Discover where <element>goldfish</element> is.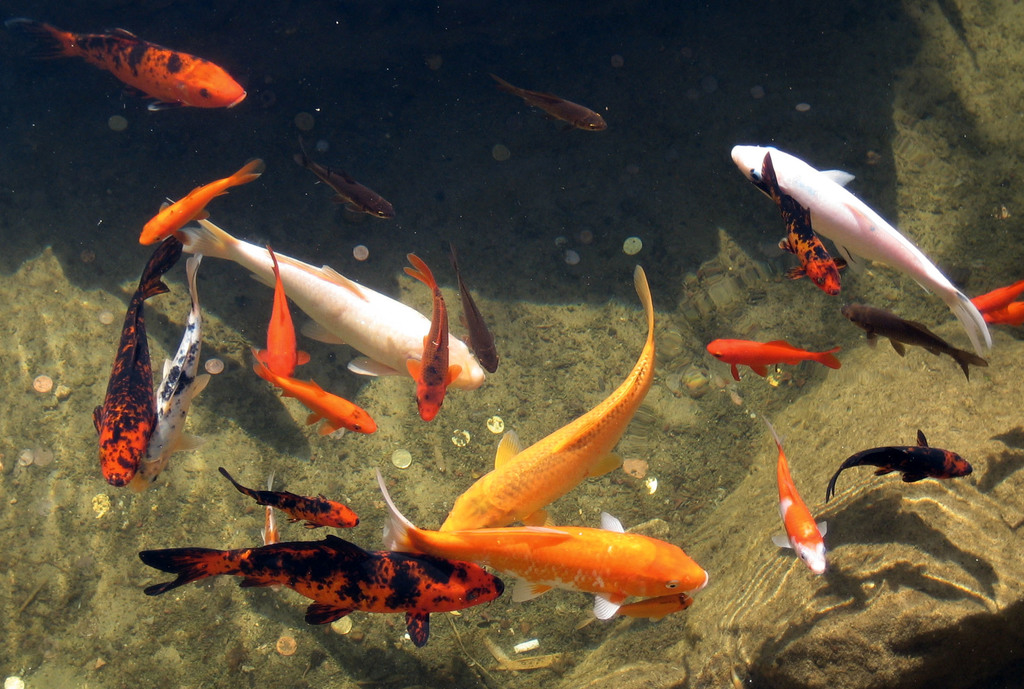
Discovered at 8,22,247,109.
